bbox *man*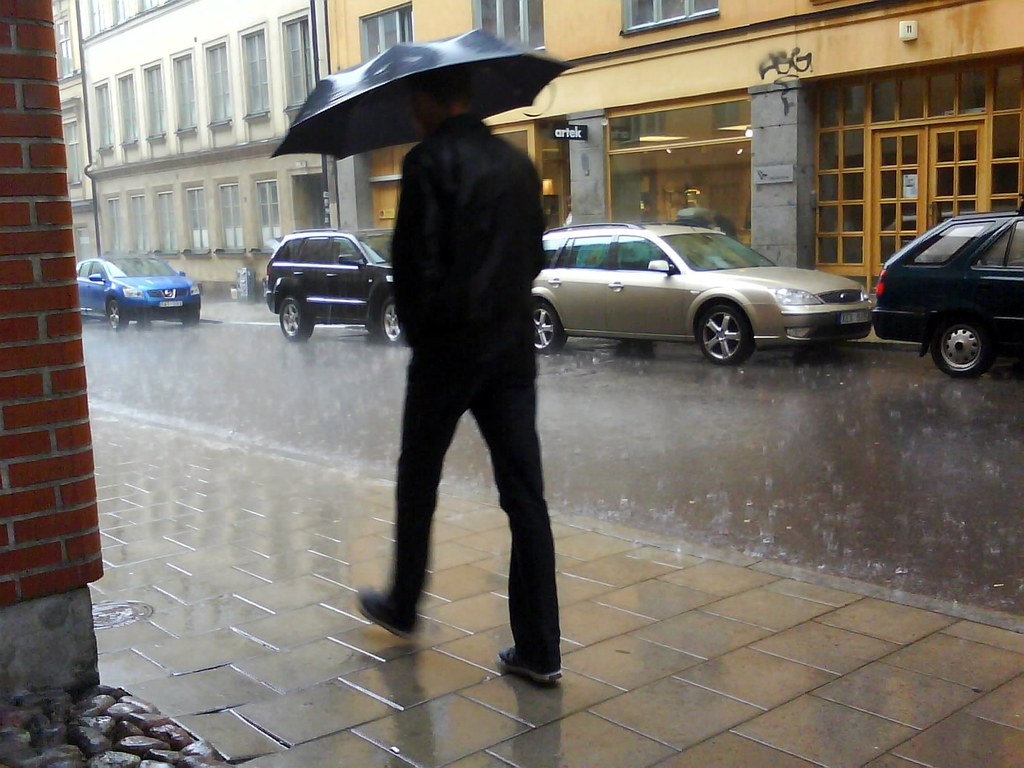
[352,72,578,673]
